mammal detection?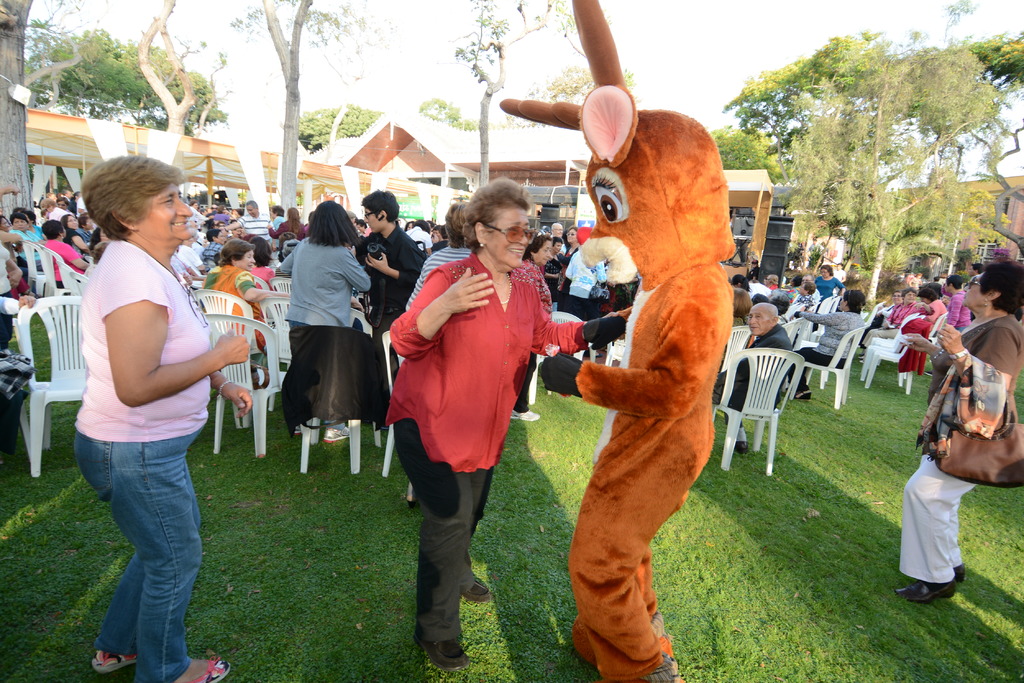
left=498, top=0, right=737, bottom=682
